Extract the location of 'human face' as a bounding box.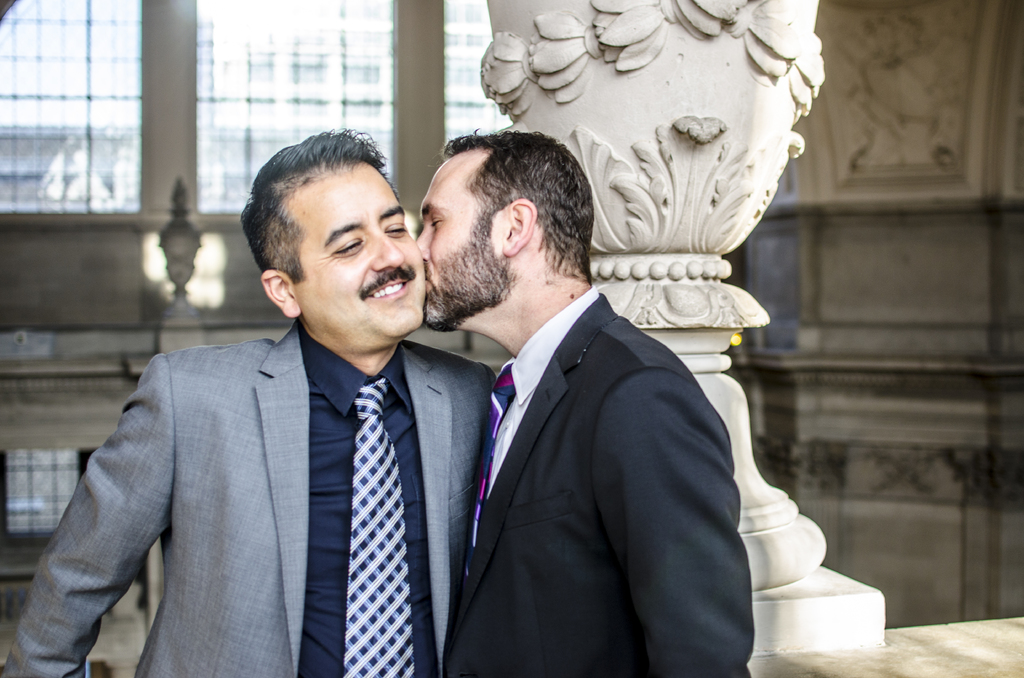
<region>294, 156, 430, 328</region>.
